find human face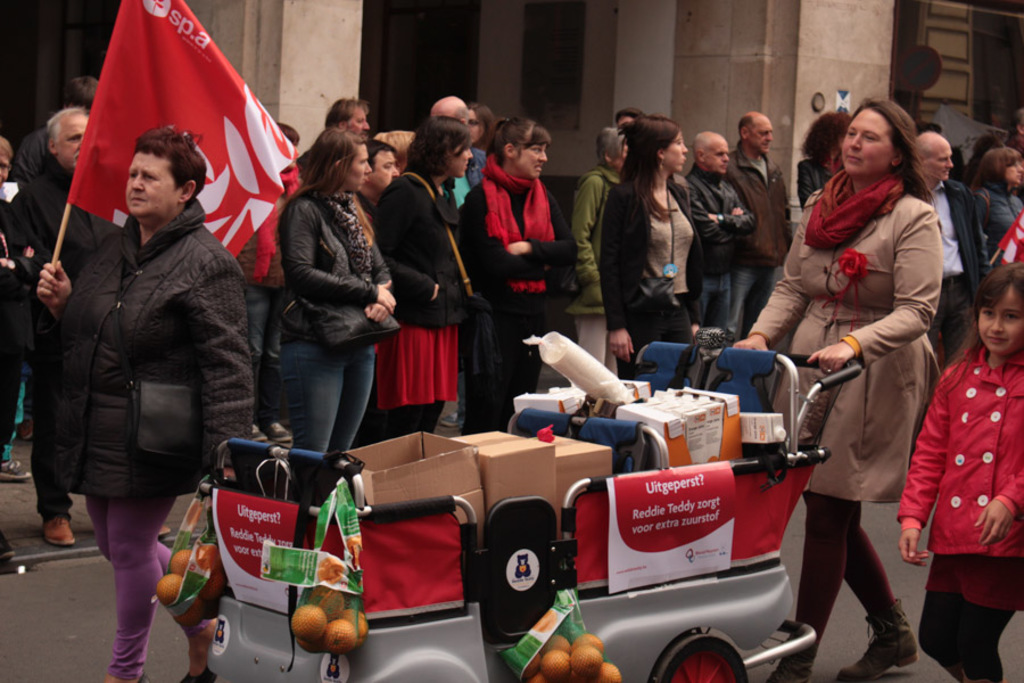
[663,130,691,170]
